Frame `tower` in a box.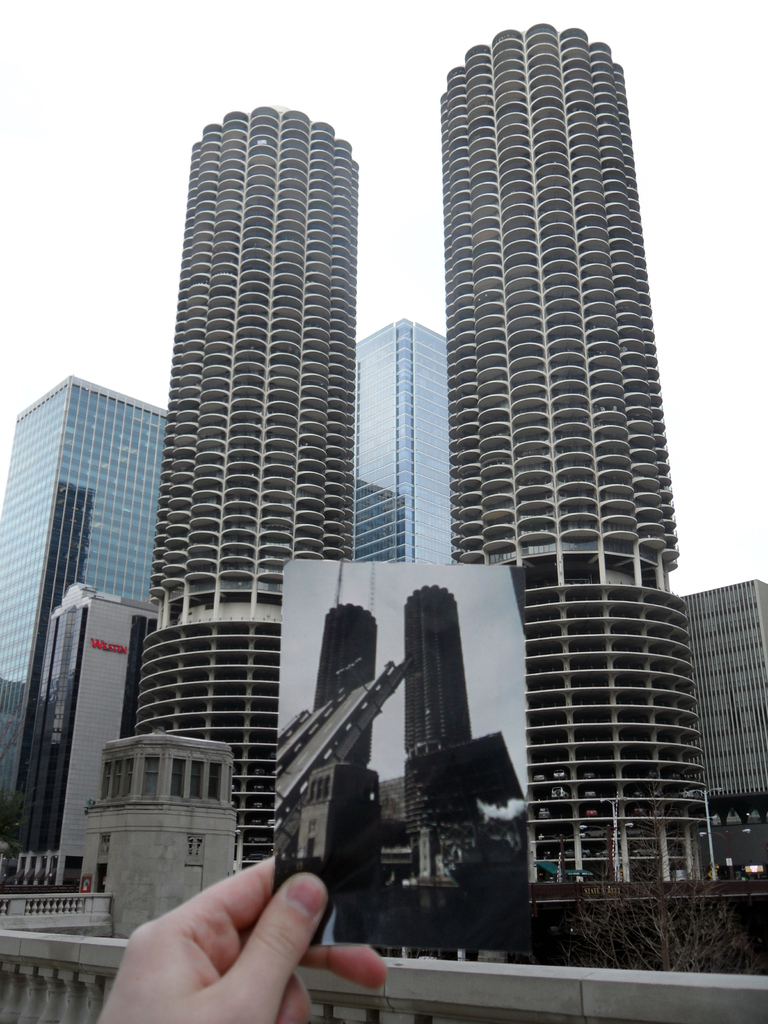
<region>156, 28, 682, 966</region>.
